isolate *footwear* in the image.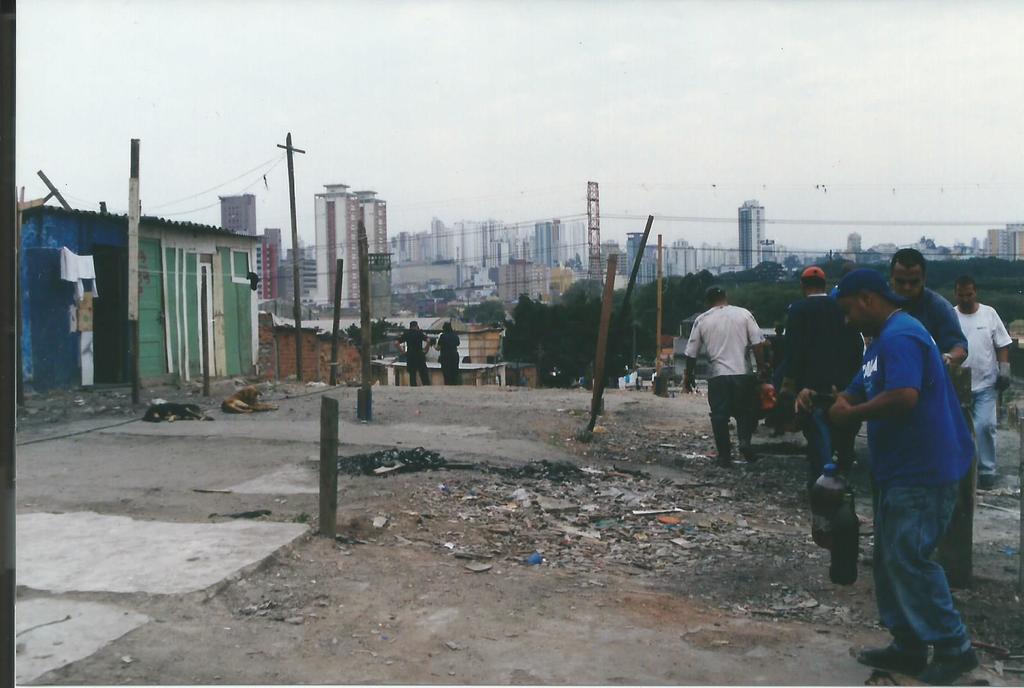
Isolated region: l=983, t=473, r=995, b=488.
